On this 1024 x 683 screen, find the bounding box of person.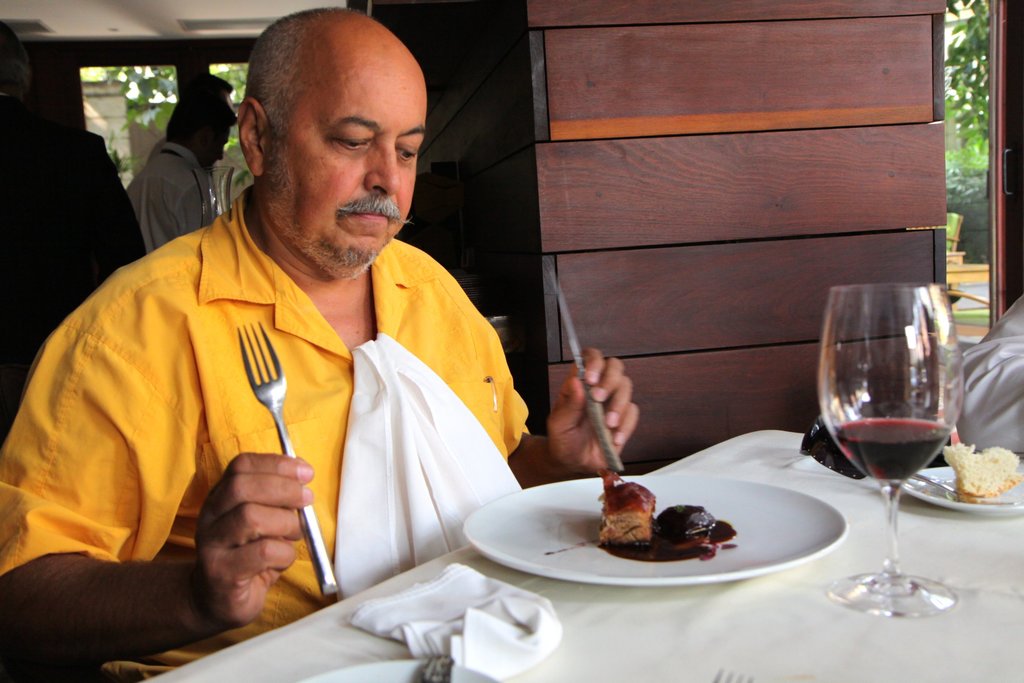
Bounding box: left=1, top=3, right=639, bottom=682.
